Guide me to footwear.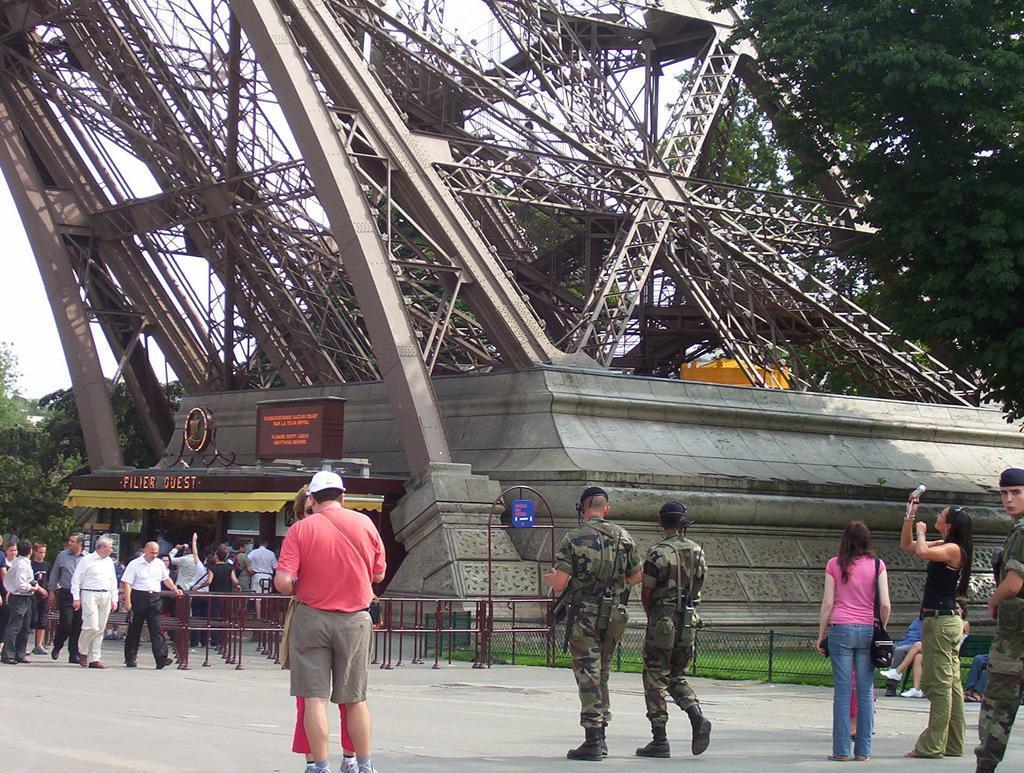
Guidance: (left=1, top=658, right=14, bottom=666).
